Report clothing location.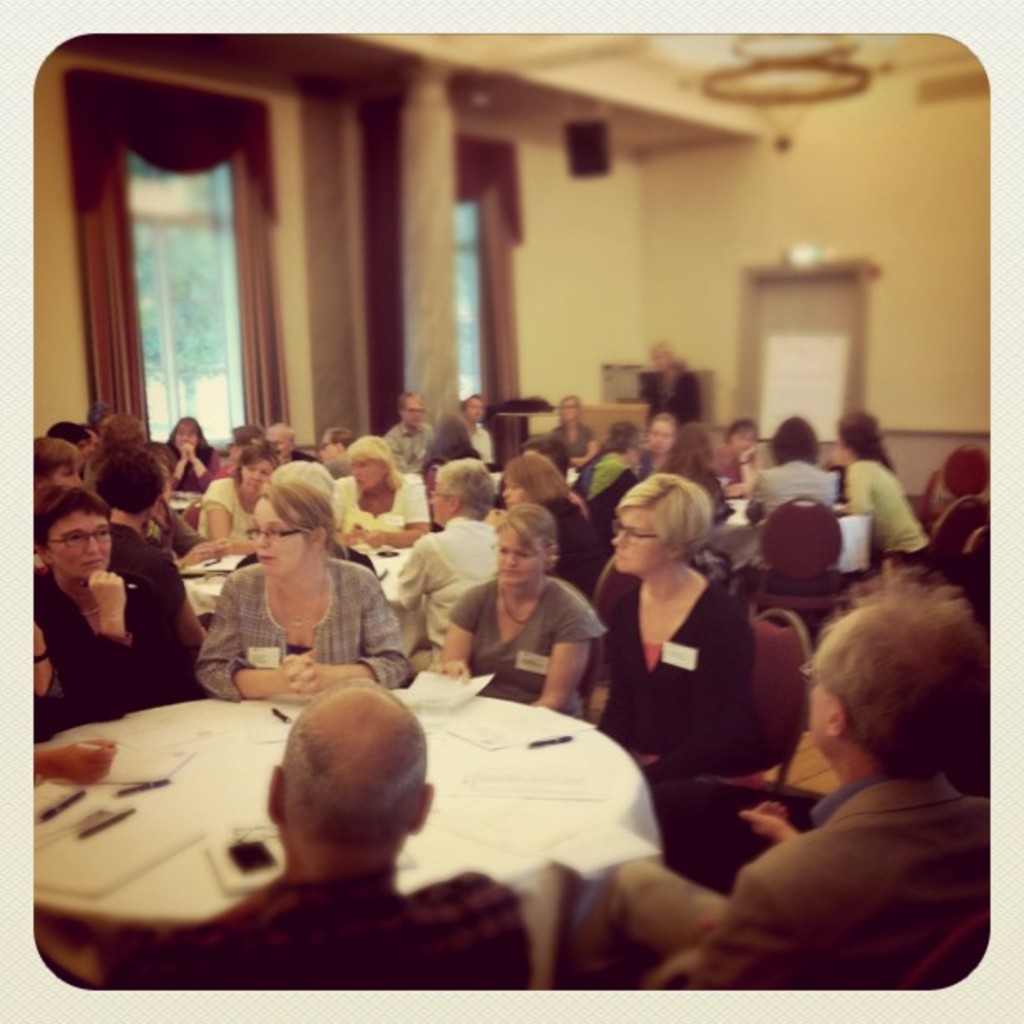
Report: 458 427 499 468.
